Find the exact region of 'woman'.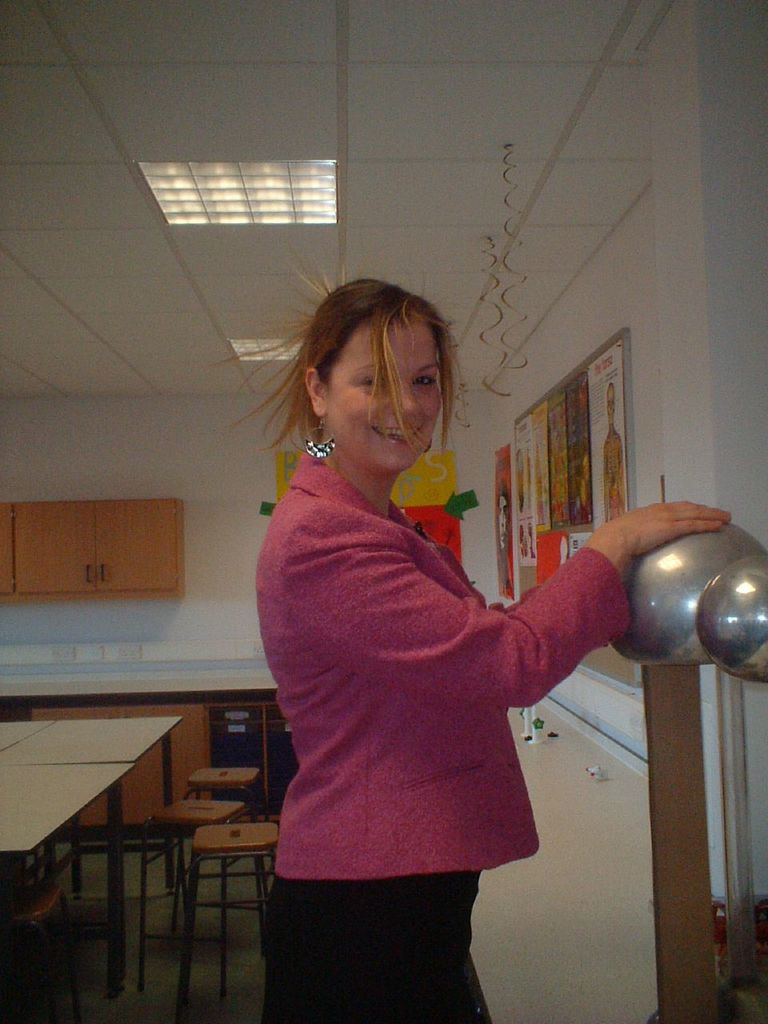
Exact region: x1=226, y1=271, x2=658, y2=994.
